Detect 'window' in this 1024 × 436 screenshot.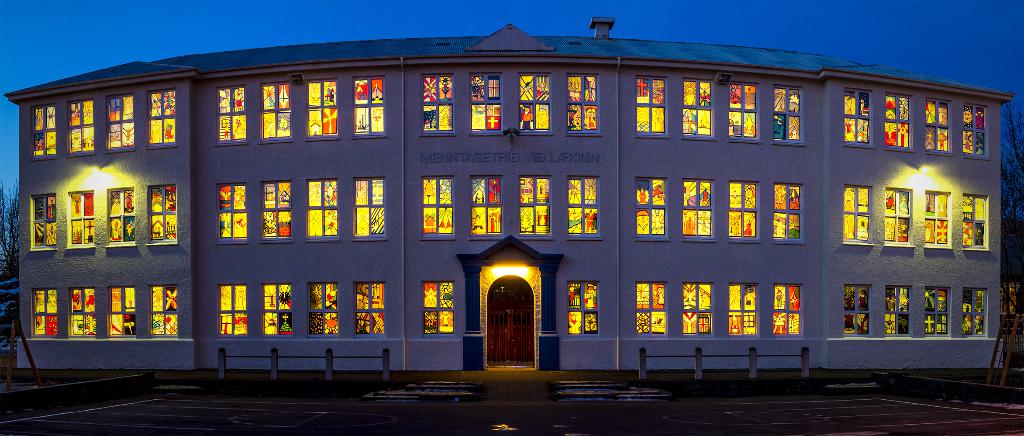
Detection: [730, 181, 758, 236].
